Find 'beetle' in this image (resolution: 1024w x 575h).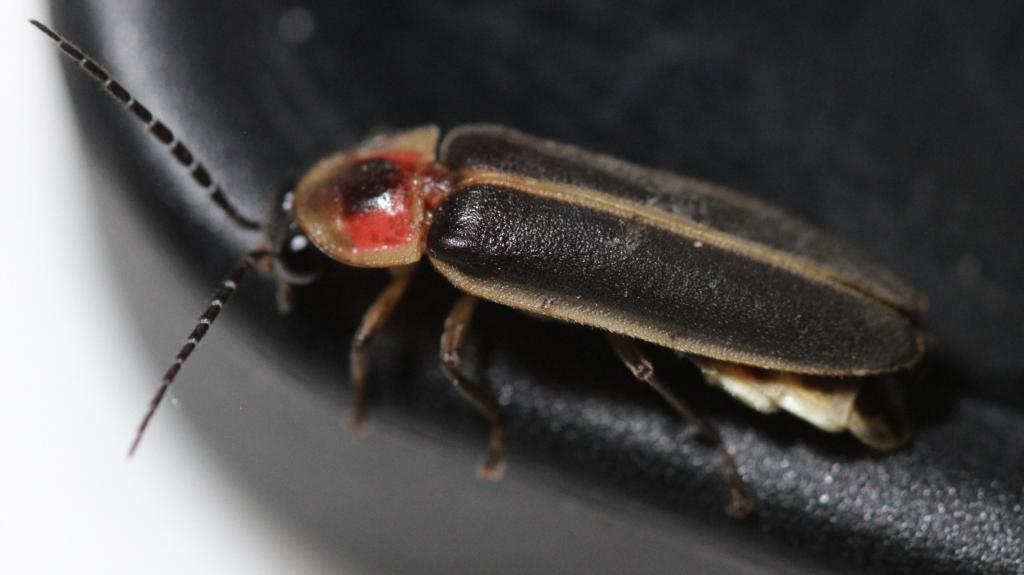
81 102 980 517.
